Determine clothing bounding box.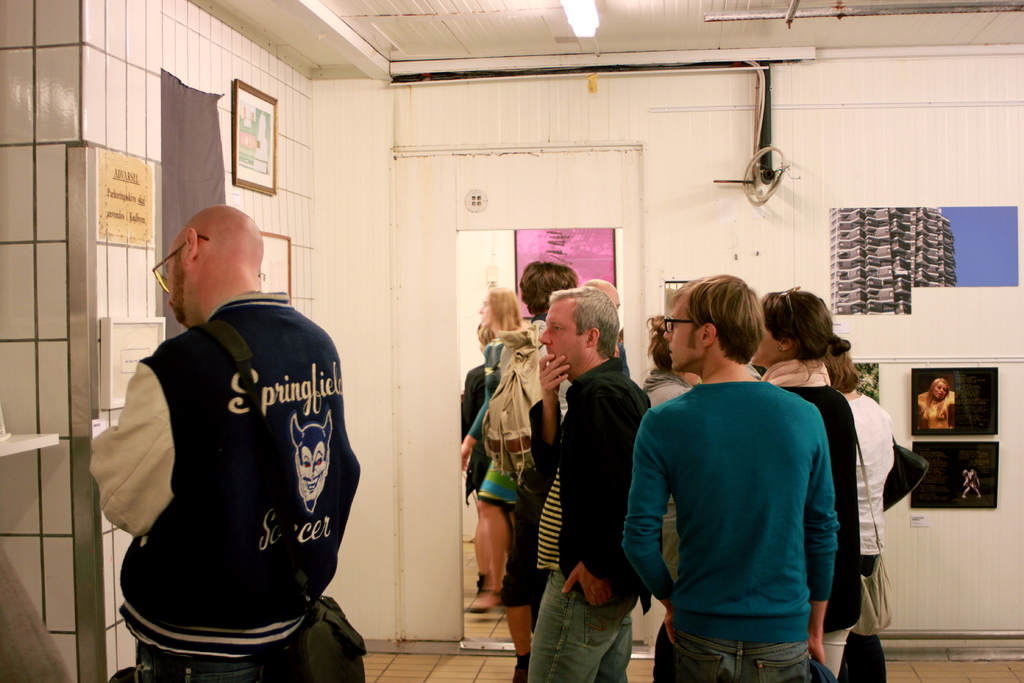
Determined: {"left": 528, "top": 575, "right": 637, "bottom": 682}.
